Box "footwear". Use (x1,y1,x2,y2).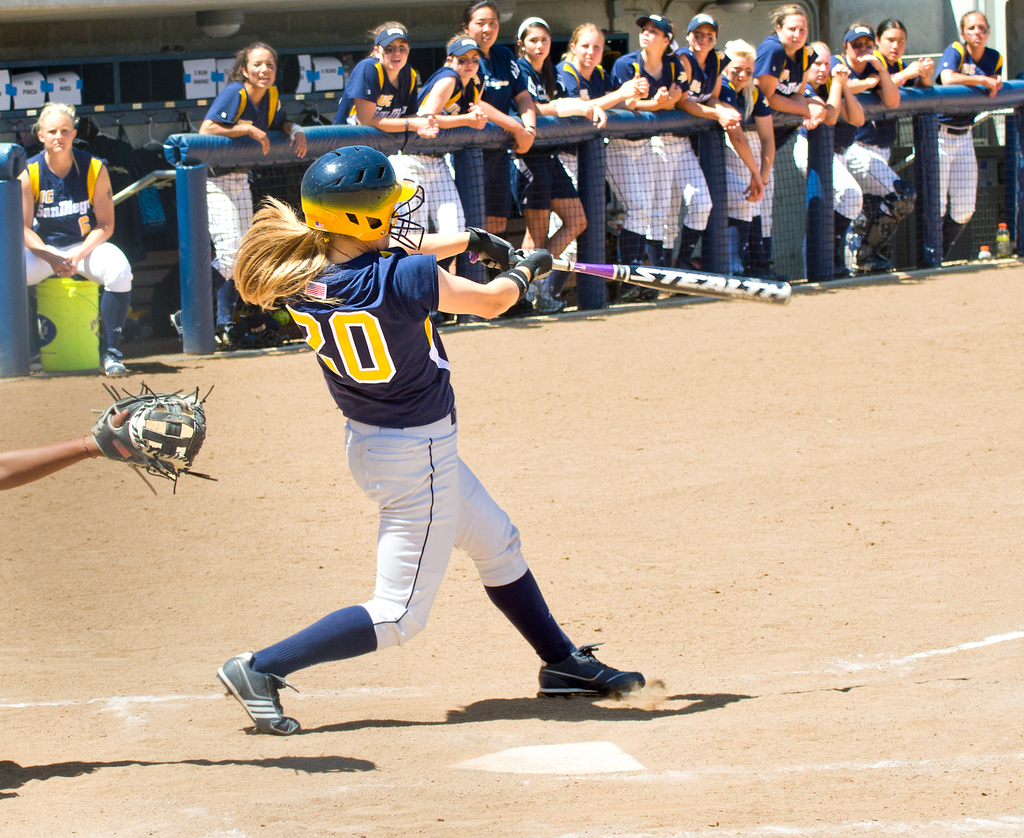
(522,648,638,716).
